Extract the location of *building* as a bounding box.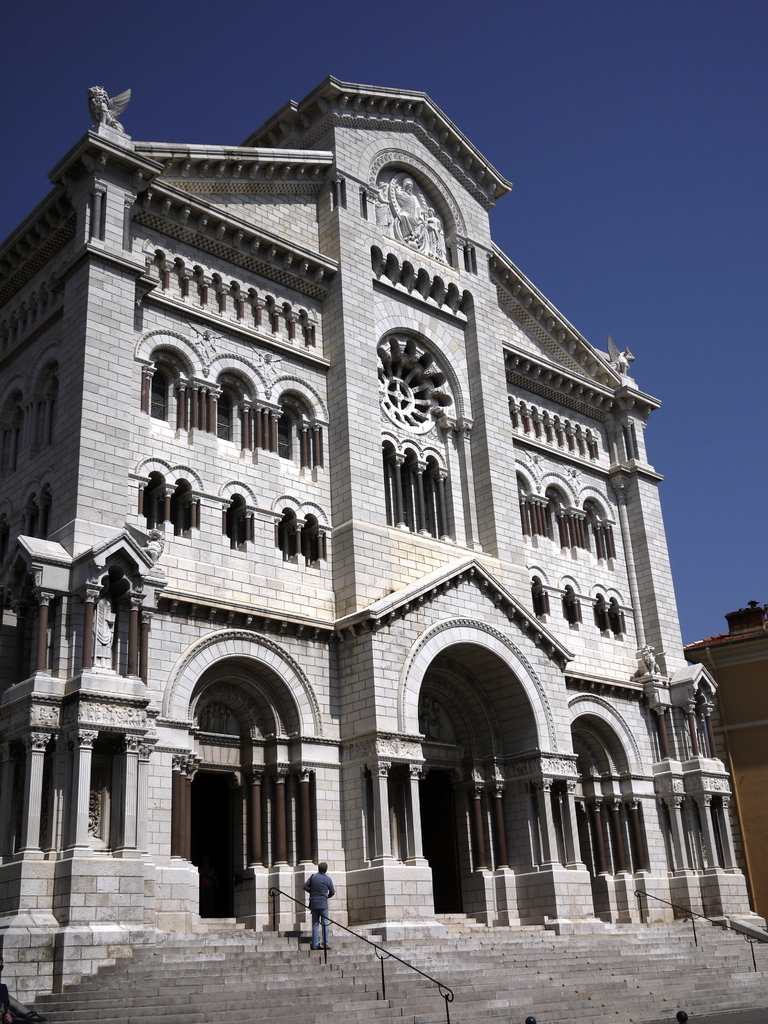
left=0, top=75, right=767, bottom=1023.
